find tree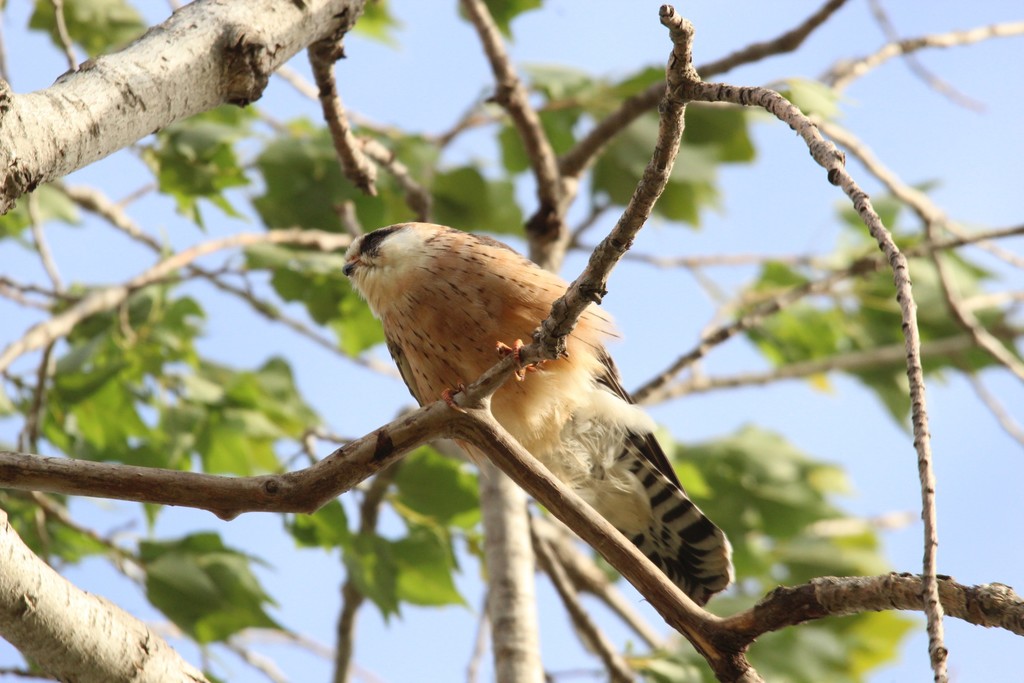
[159,6,986,682]
